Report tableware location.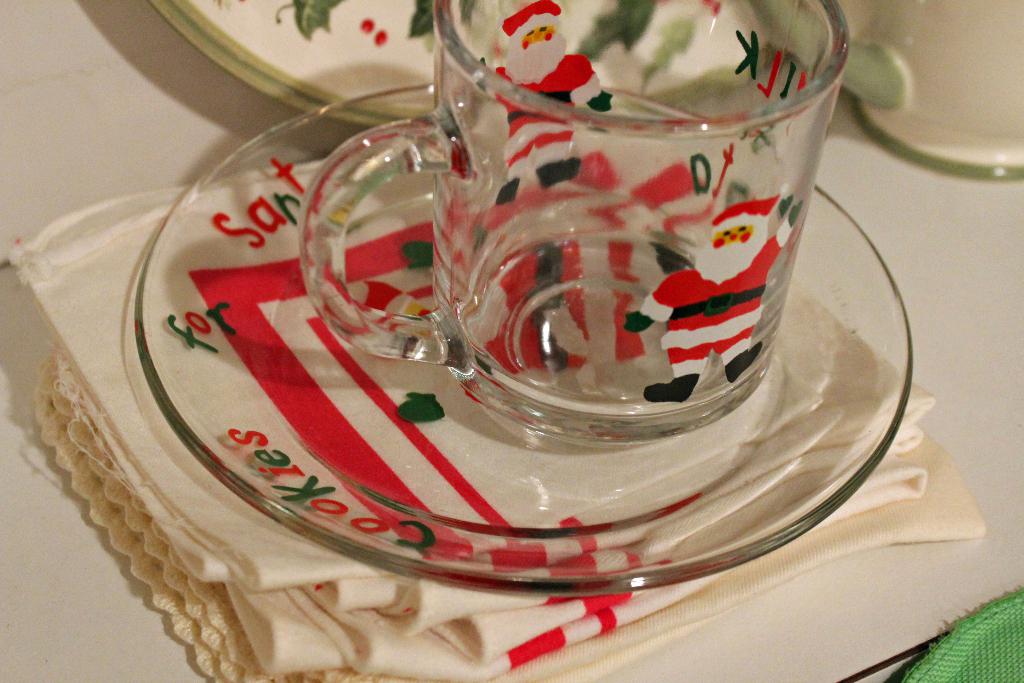
Report: 178, 0, 758, 124.
